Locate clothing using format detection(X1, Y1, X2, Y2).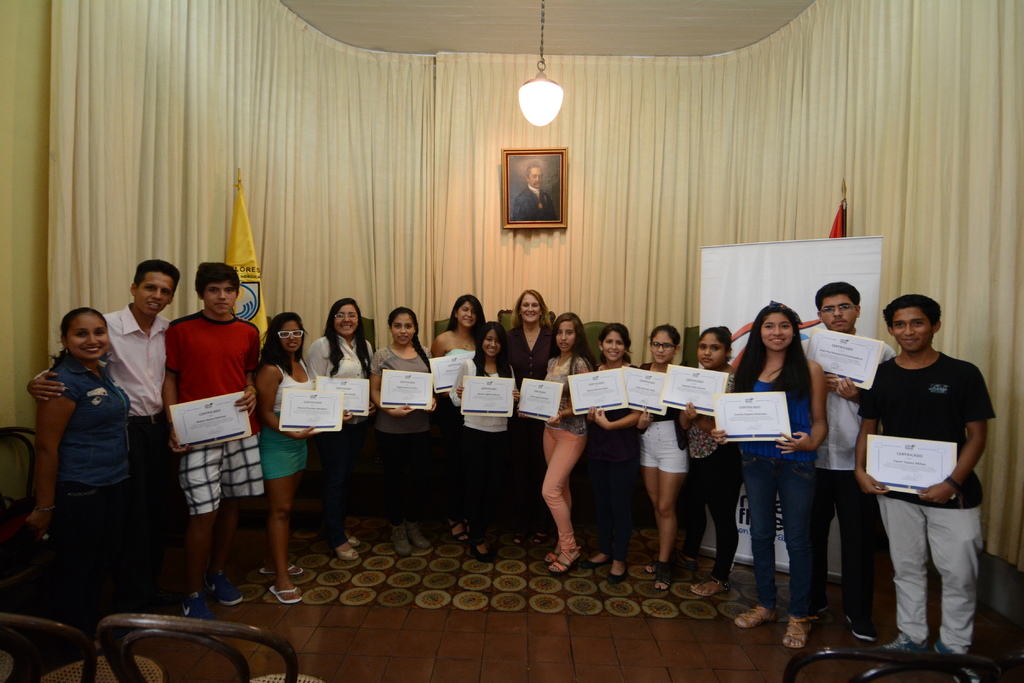
detection(731, 358, 820, 615).
